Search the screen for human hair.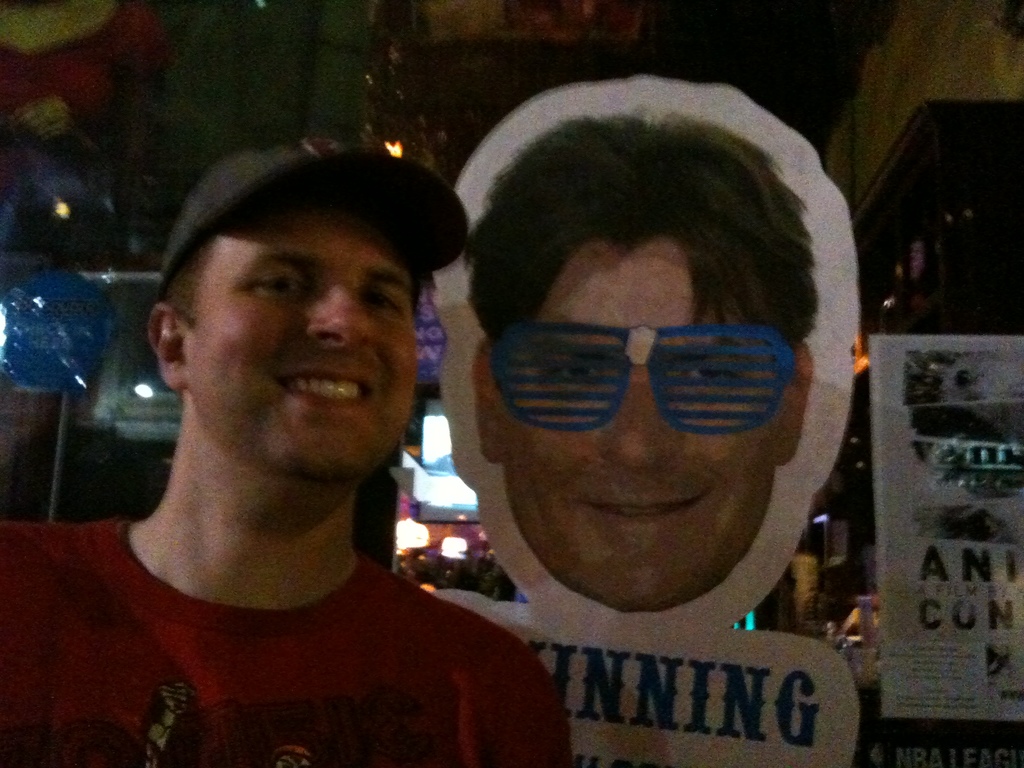
Found at bbox=[465, 112, 824, 361].
